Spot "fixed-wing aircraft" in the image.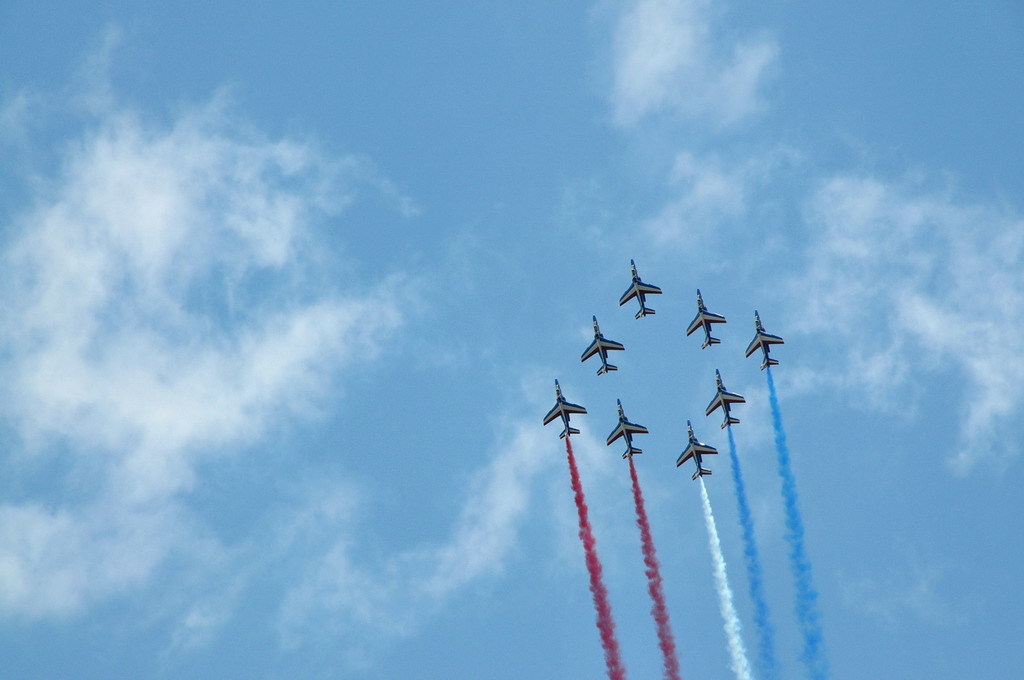
"fixed-wing aircraft" found at (x1=687, y1=286, x2=724, y2=351).
